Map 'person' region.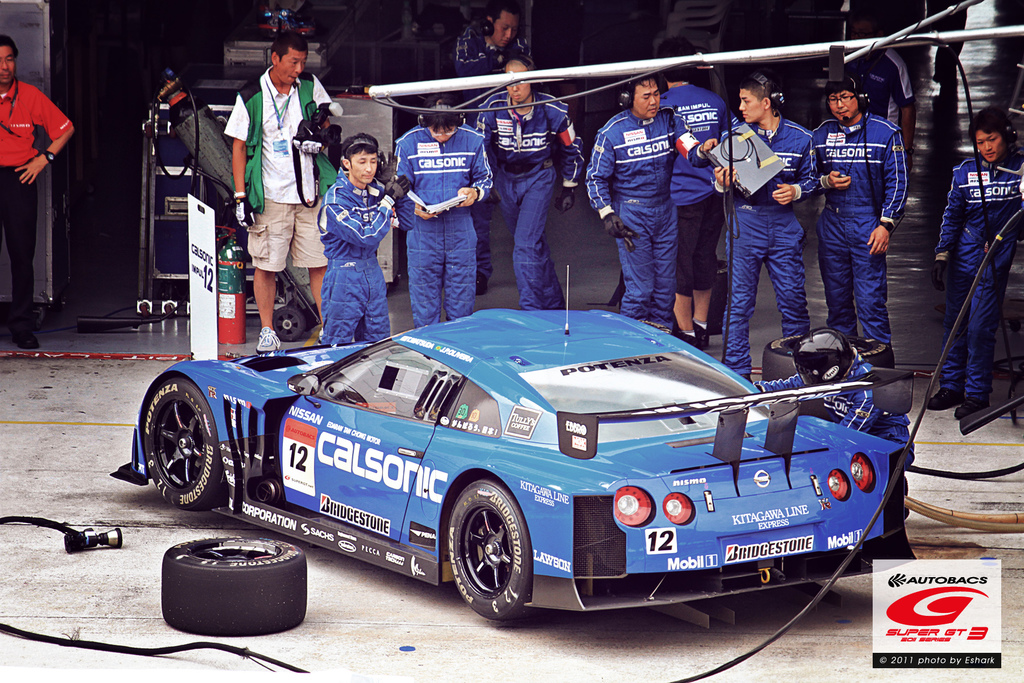
Mapped to box=[820, 66, 911, 390].
